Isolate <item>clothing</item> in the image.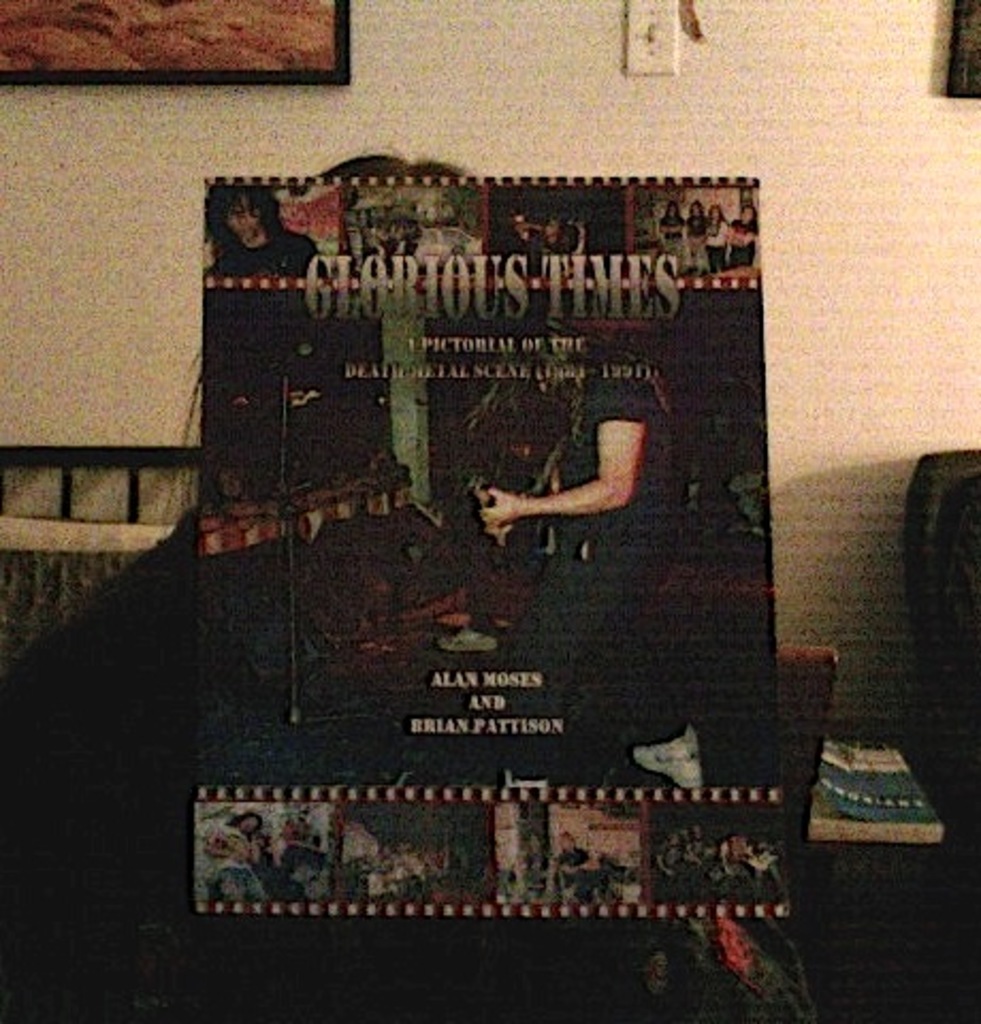
Isolated region: <box>211,226,331,277</box>.
